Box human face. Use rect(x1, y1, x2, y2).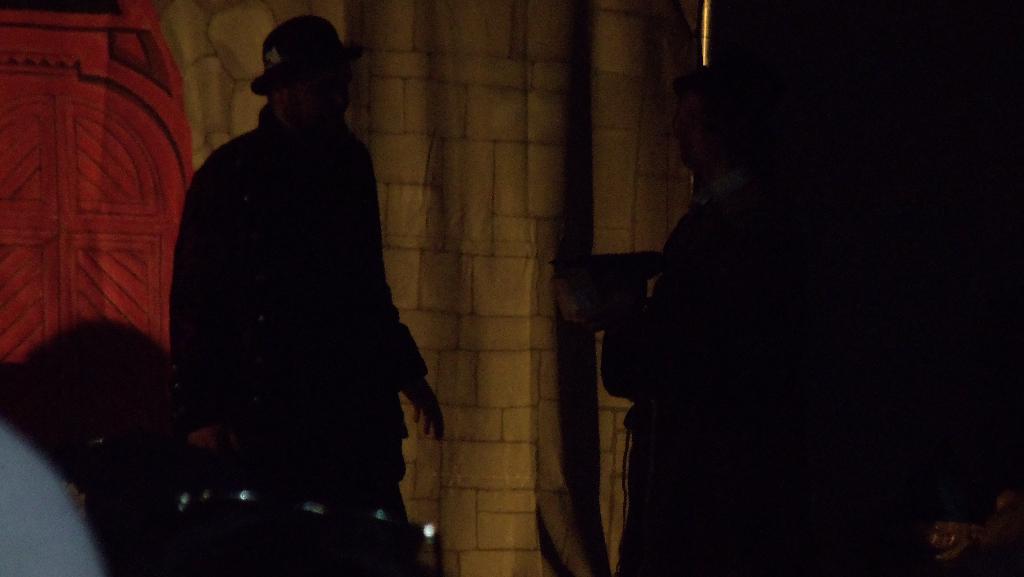
rect(283, 60, 367, 129).
